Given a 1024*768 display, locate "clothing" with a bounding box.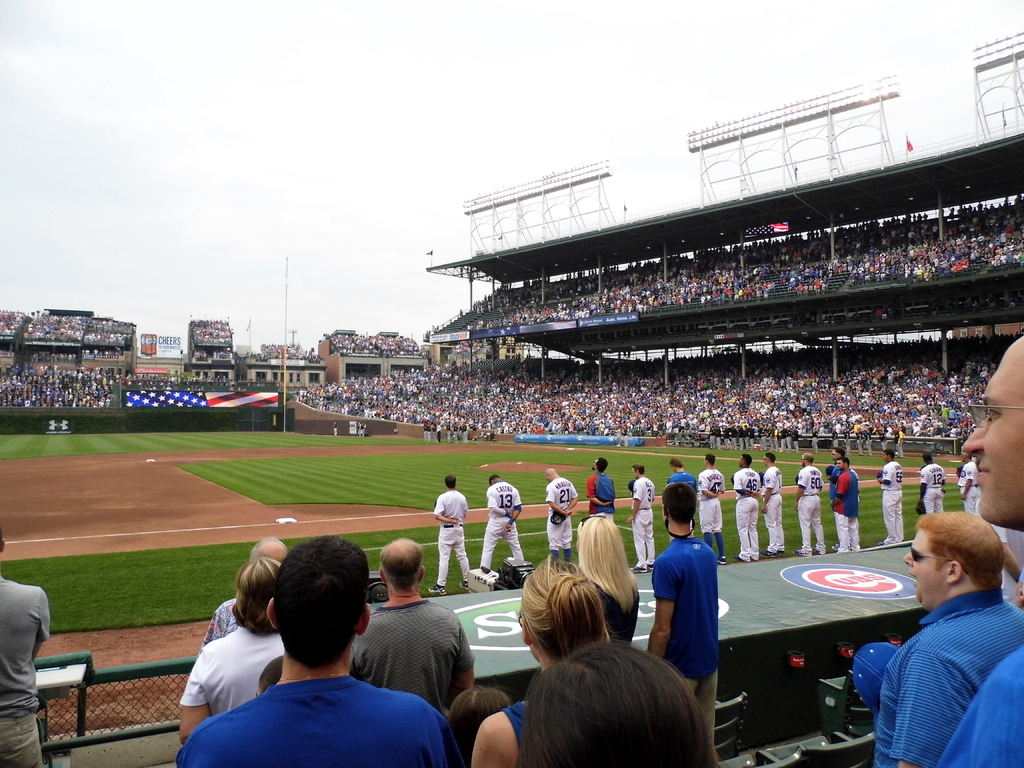
Located: <bbox>0, 577, 59, 767</bbox>.
